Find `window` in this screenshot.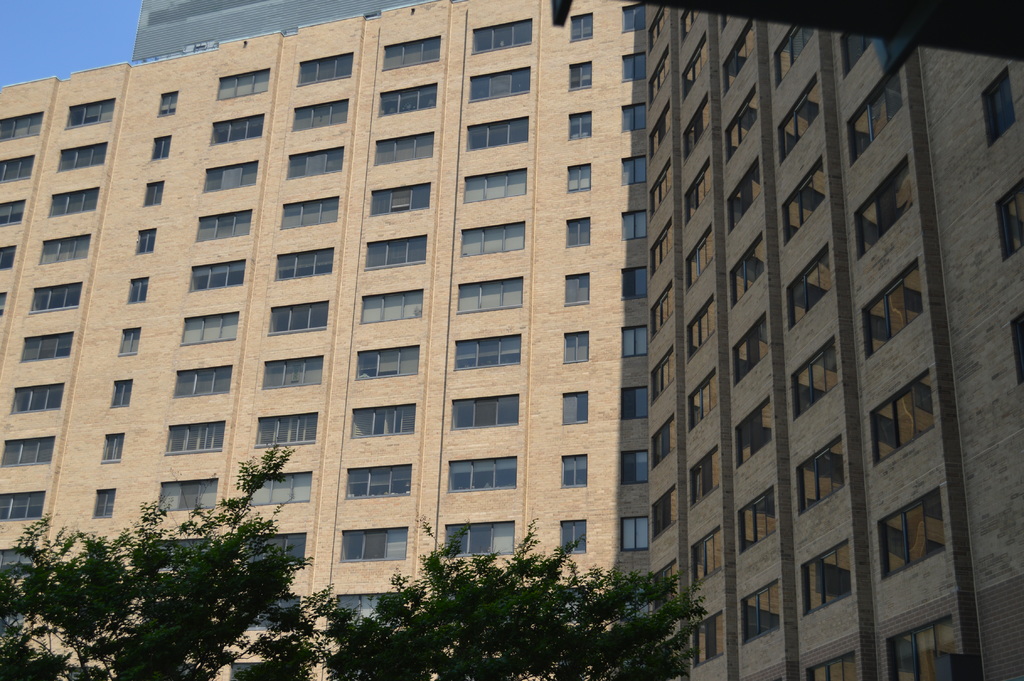
The bounding box for `window` is region(768, 20, 824, 87).
